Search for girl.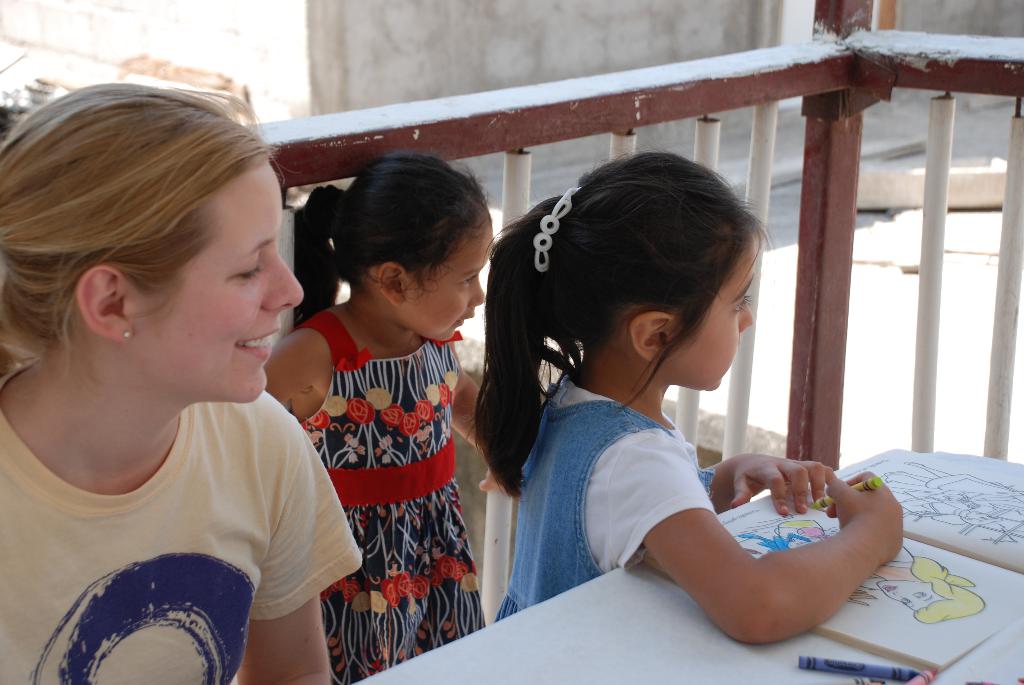
Found at [x1=0, y1=70, x2=359, y2=684].
